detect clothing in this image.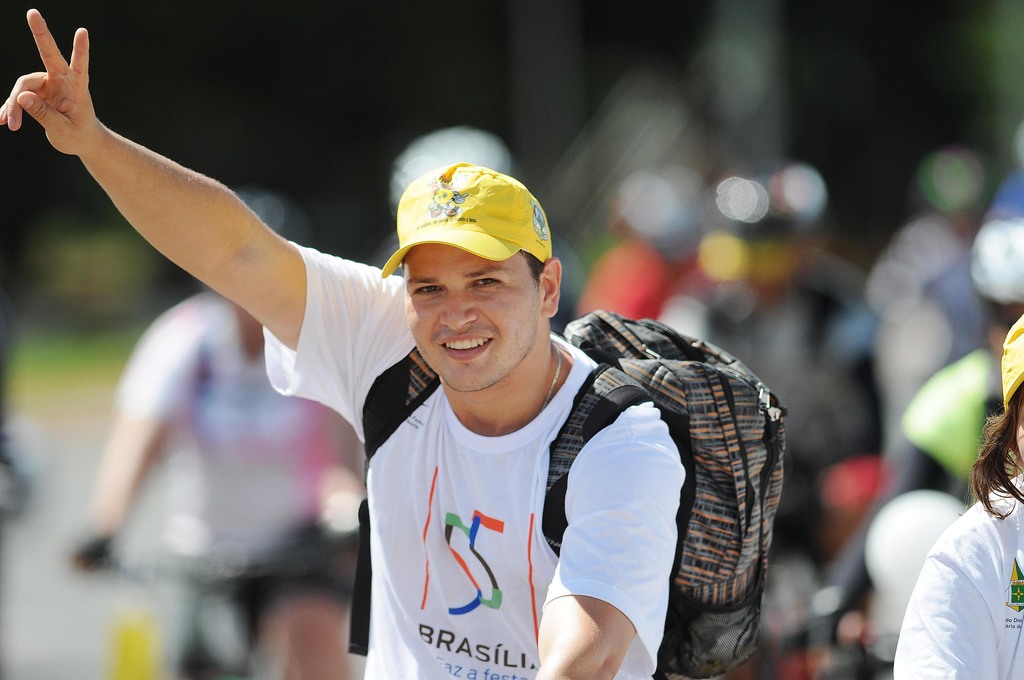
Detection: x1=110 y1=287 x2=337 y2=679.
